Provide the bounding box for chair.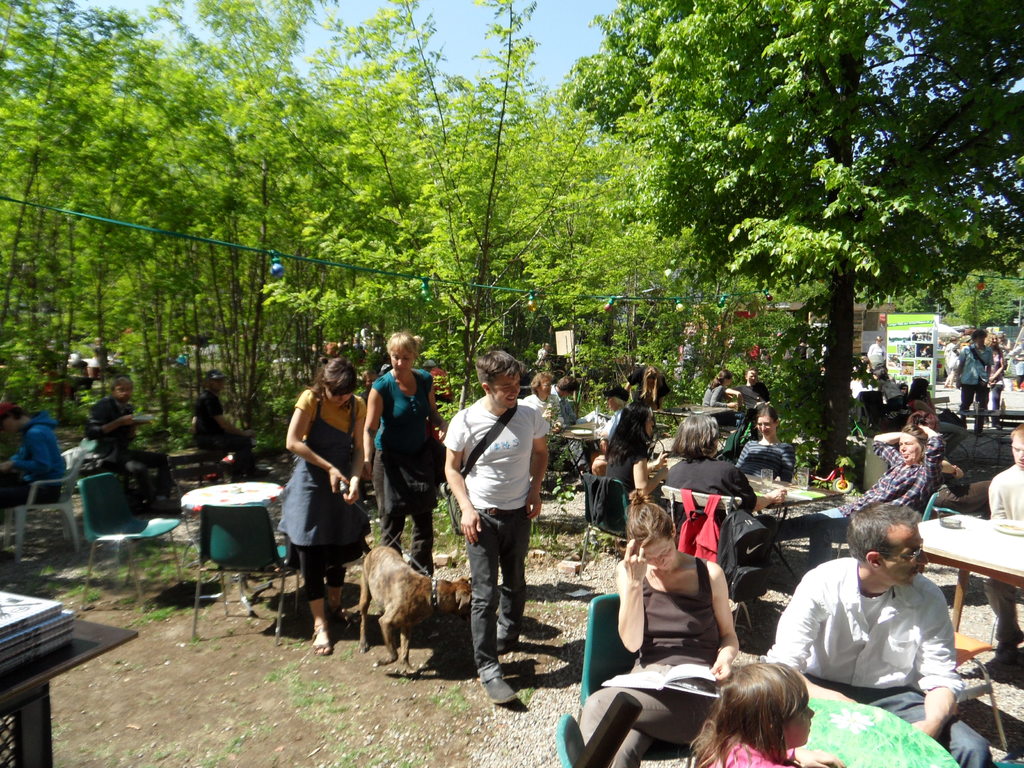
[x1=4, y1=443, x2=86, y2=558].
